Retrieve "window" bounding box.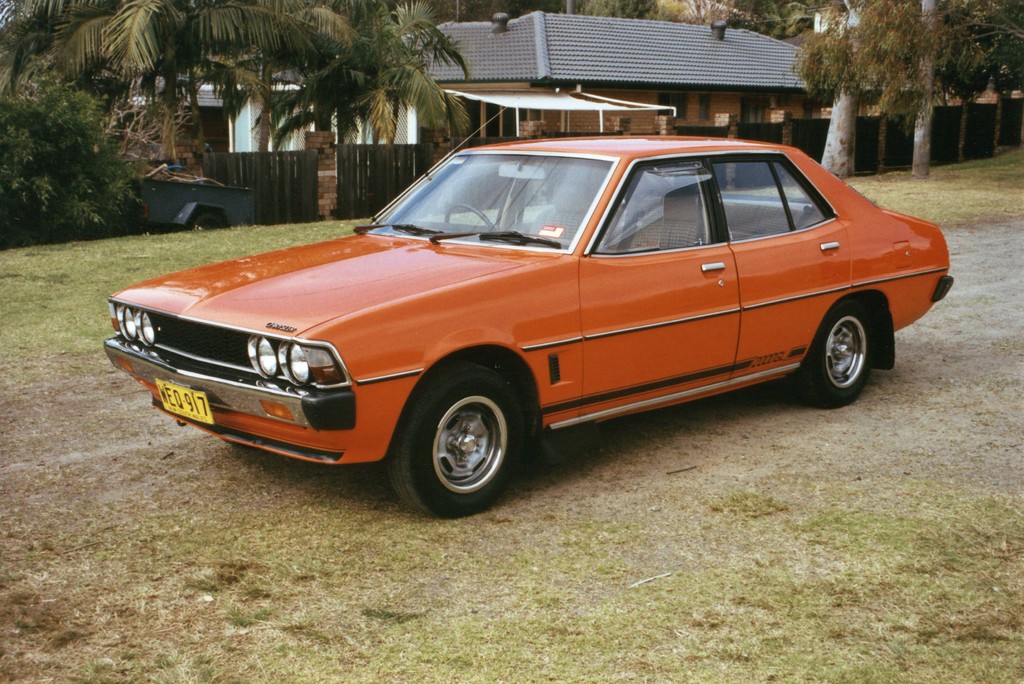
Bounding box: locate(457, 98, 524, 151).
